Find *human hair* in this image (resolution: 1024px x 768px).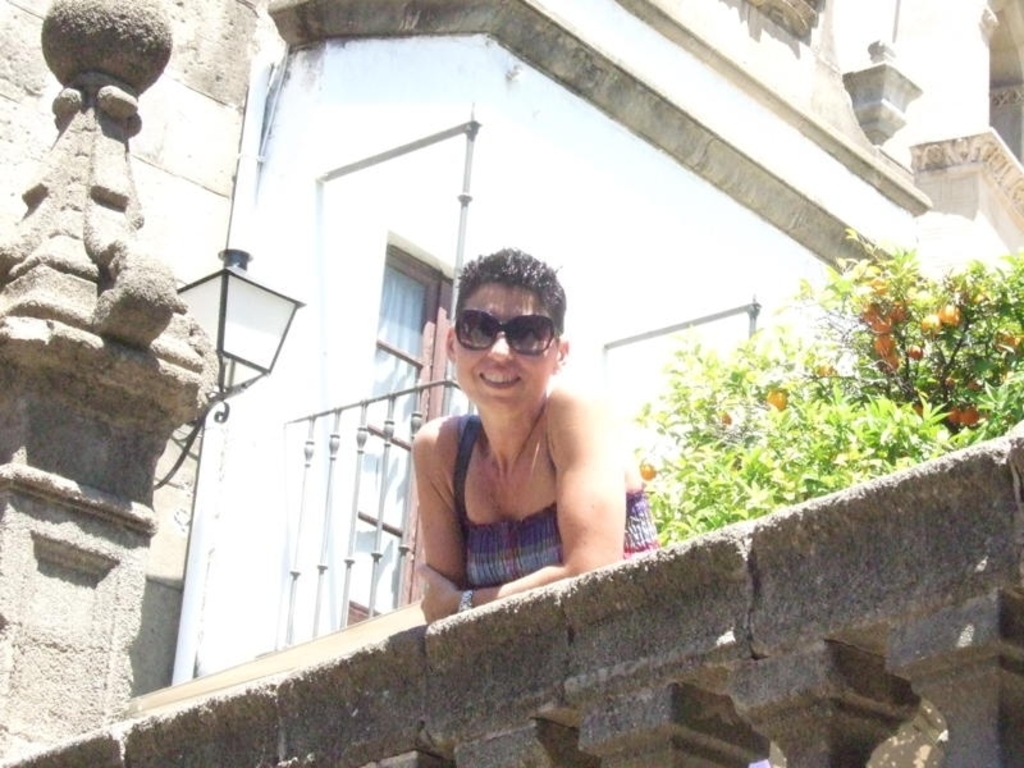
box=[451, 250, 562, 356].
